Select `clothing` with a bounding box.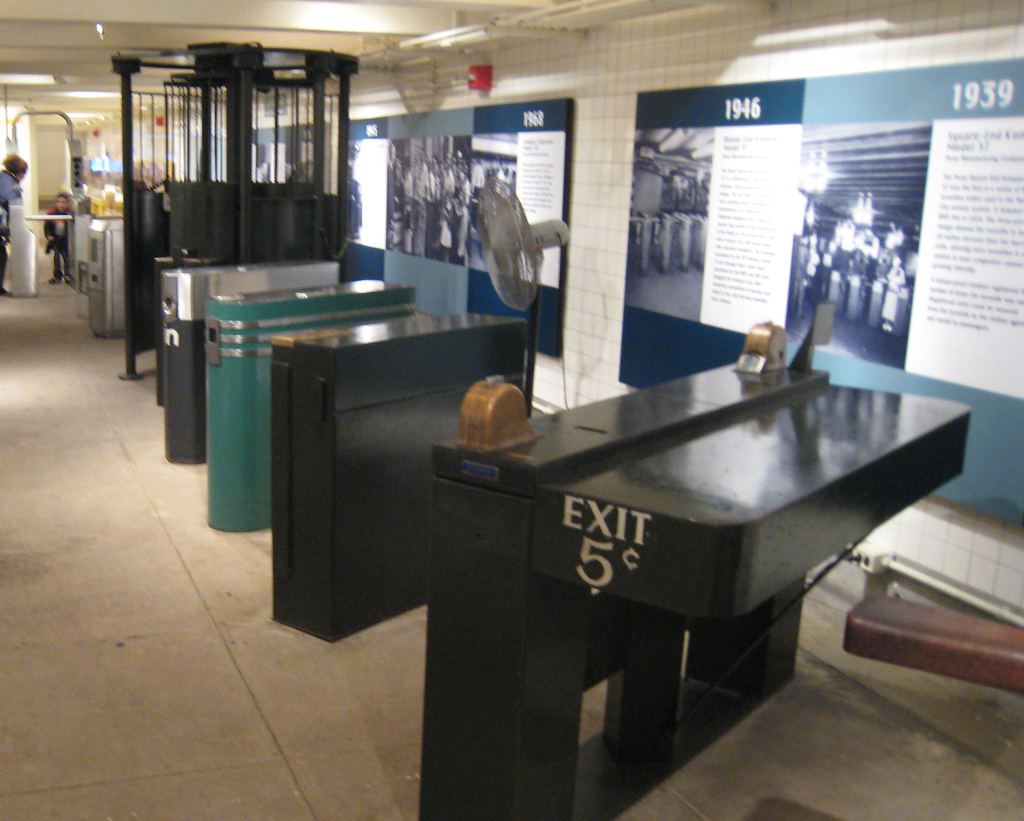
[1, 171, 31, 279].
